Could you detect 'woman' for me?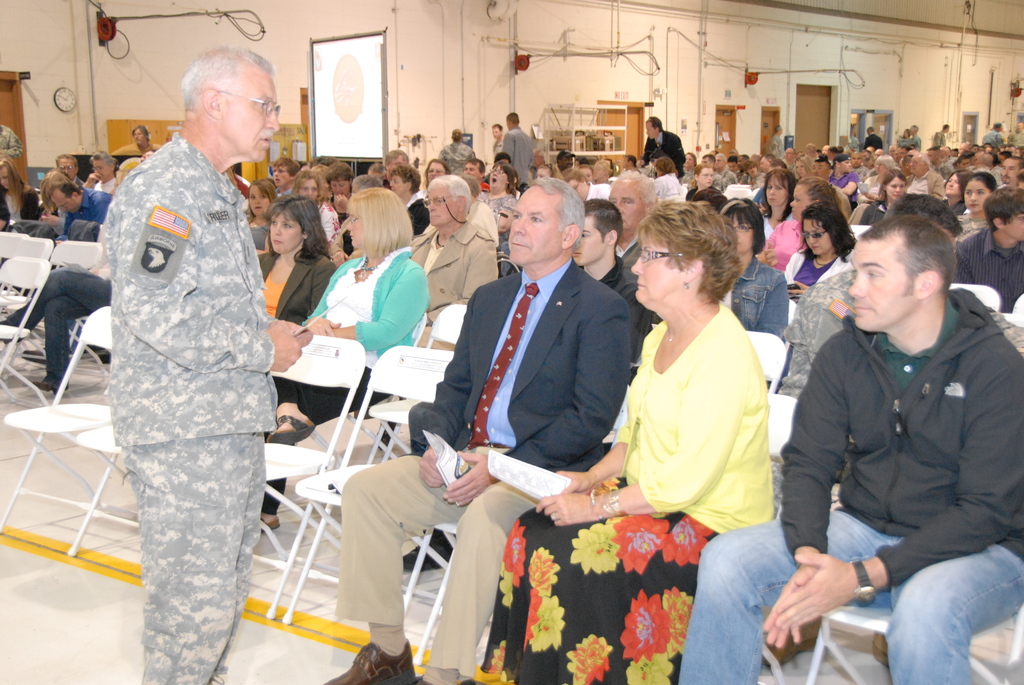
Detection result: {"left": 953, "top": 164, "right": 993, "bottom": 226}.
